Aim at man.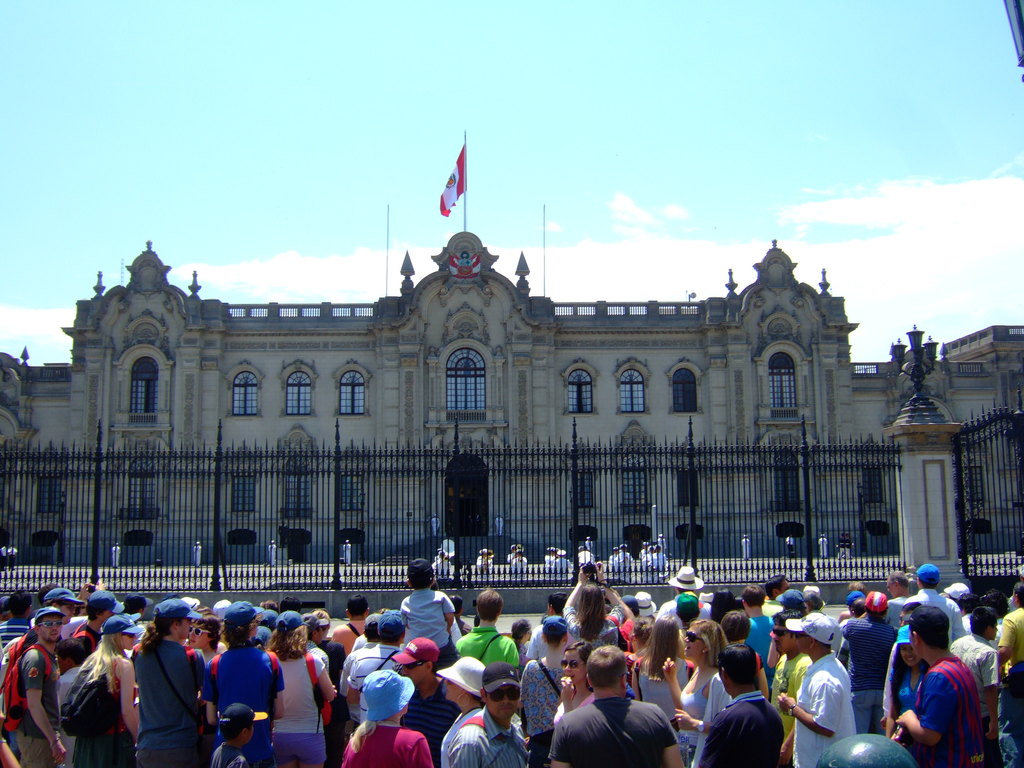
Aimed at region(451, 664, 530, 767).
